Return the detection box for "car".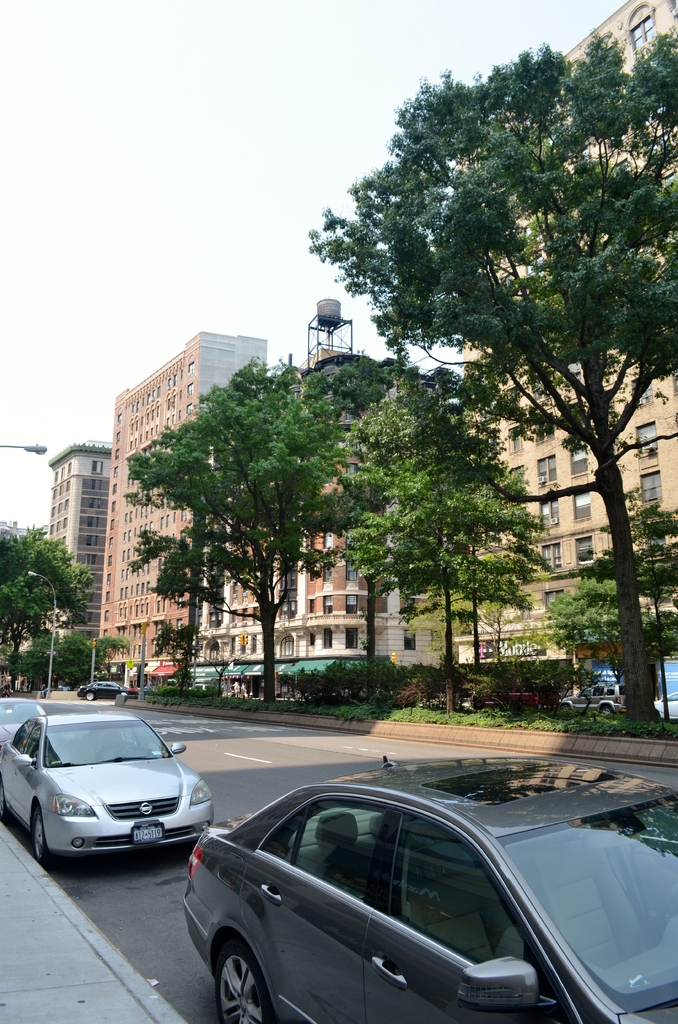
select_region(160, 765, 669, 1023).
